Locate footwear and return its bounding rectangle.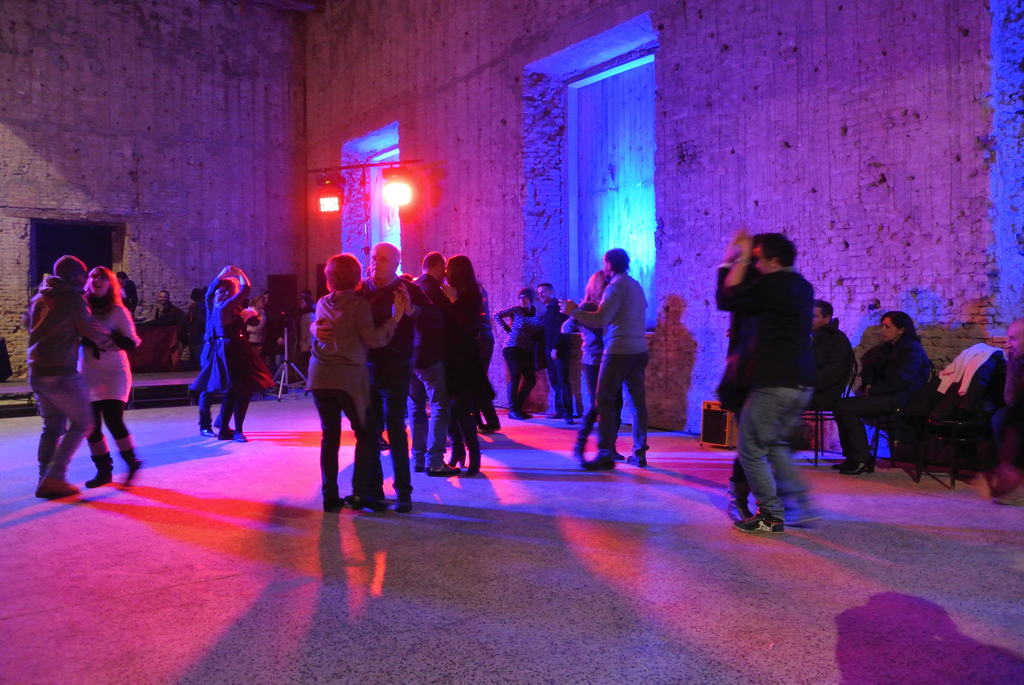
Rect(365, 494, 399, 511).
